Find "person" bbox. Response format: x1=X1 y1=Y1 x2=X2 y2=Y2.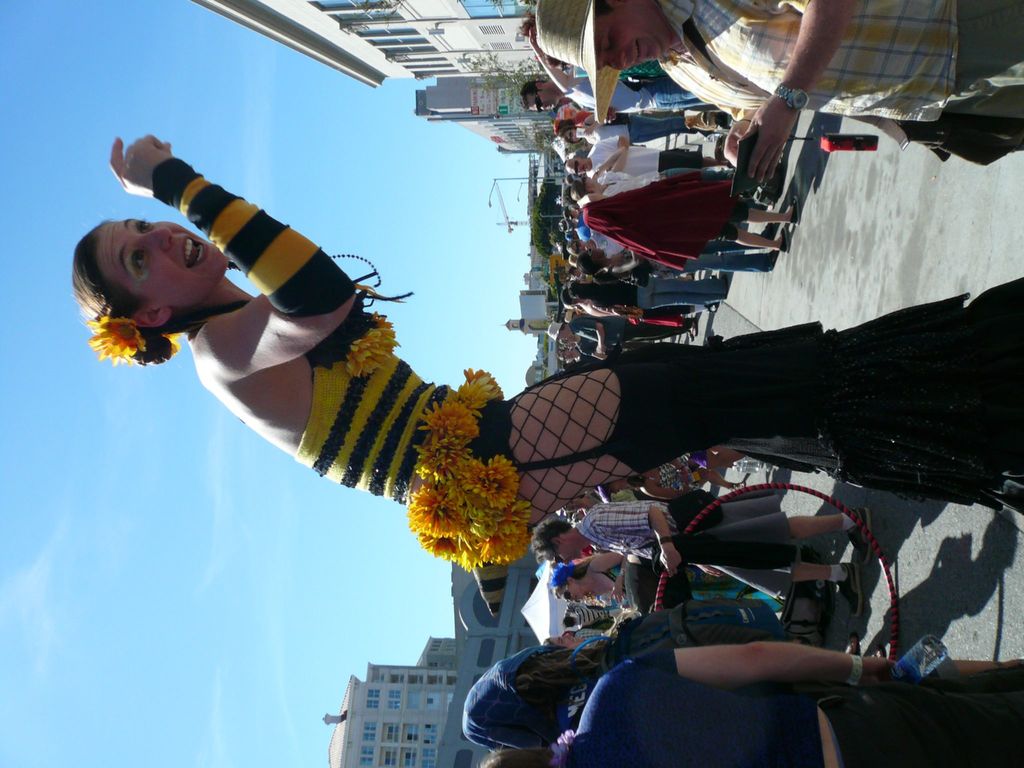
x1=565 y1=134 x2=728 y2=175.
